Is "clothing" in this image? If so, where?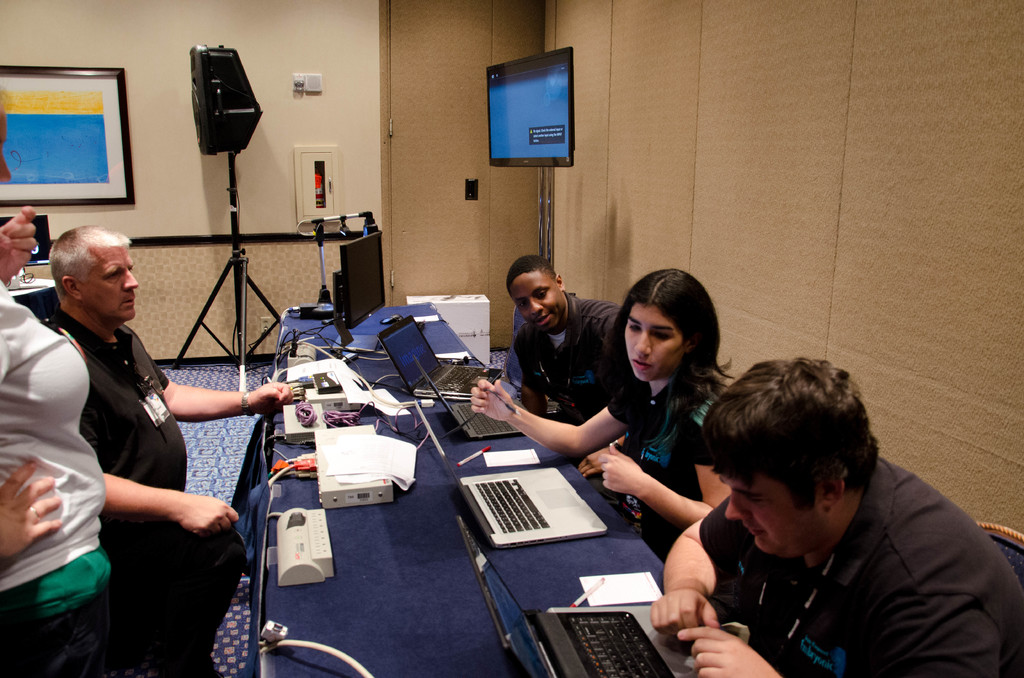
Yes, at 515 292 623 420.
